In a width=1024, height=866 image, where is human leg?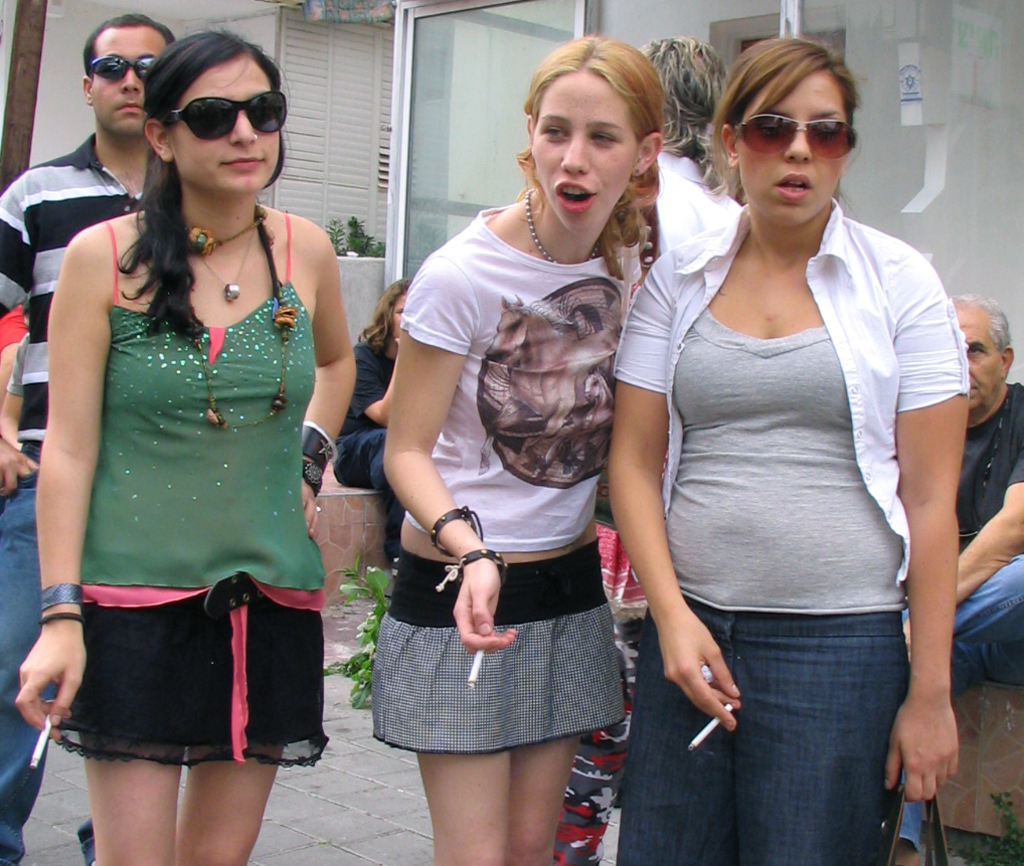
(left=631, top=620, right=907, bottom=865).
